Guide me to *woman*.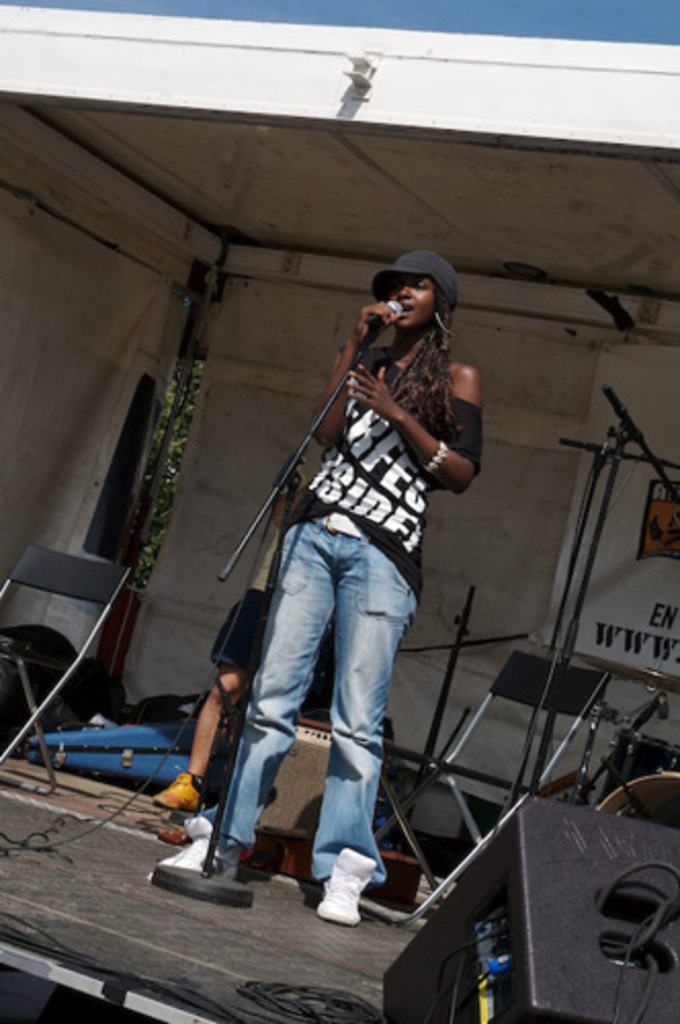
Guidance: 211, 250, 467, 934.
